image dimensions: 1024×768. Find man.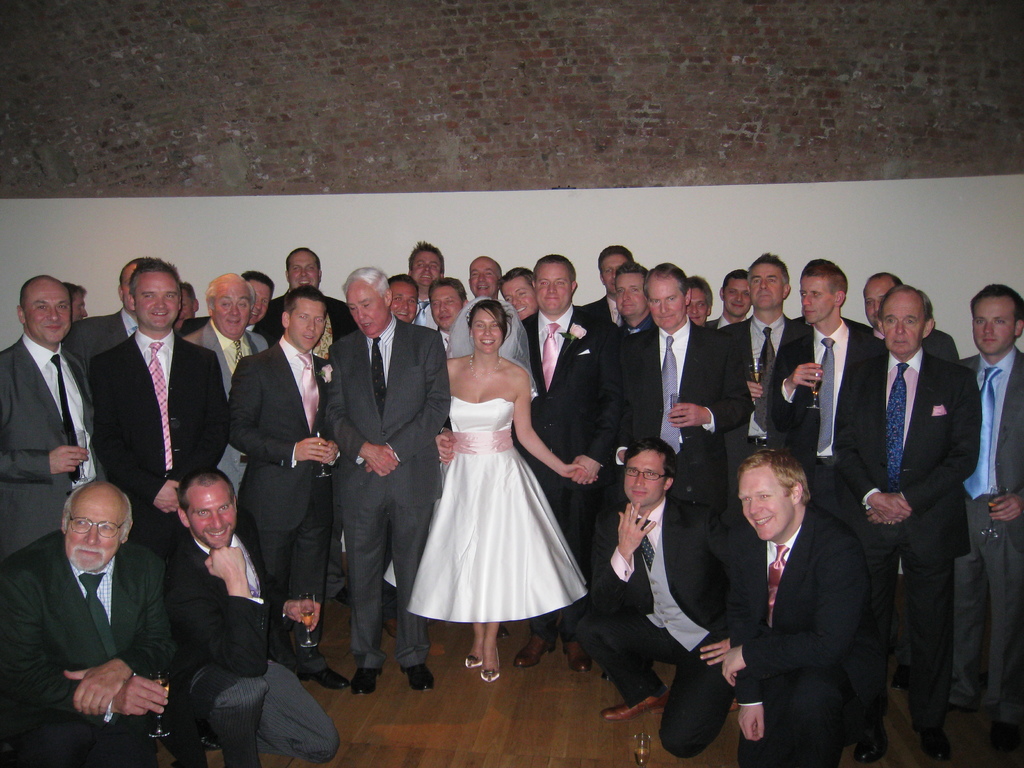
bbox=[267, 244, 349, 369].
